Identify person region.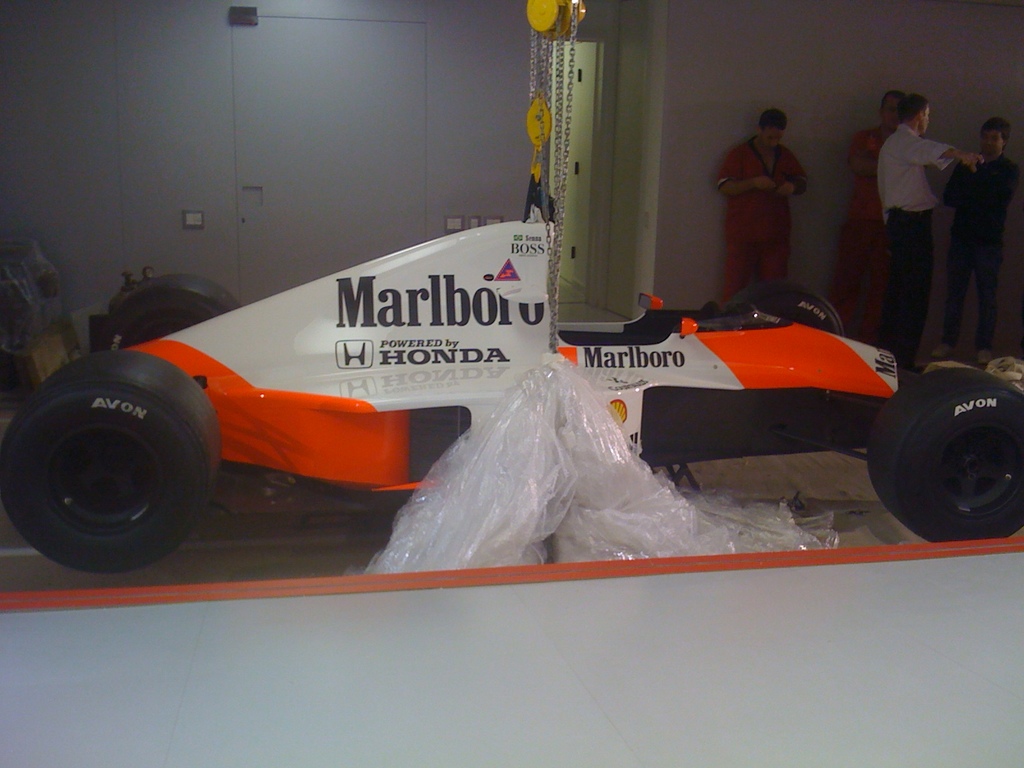
Region: 871, 92, 988, 364.
